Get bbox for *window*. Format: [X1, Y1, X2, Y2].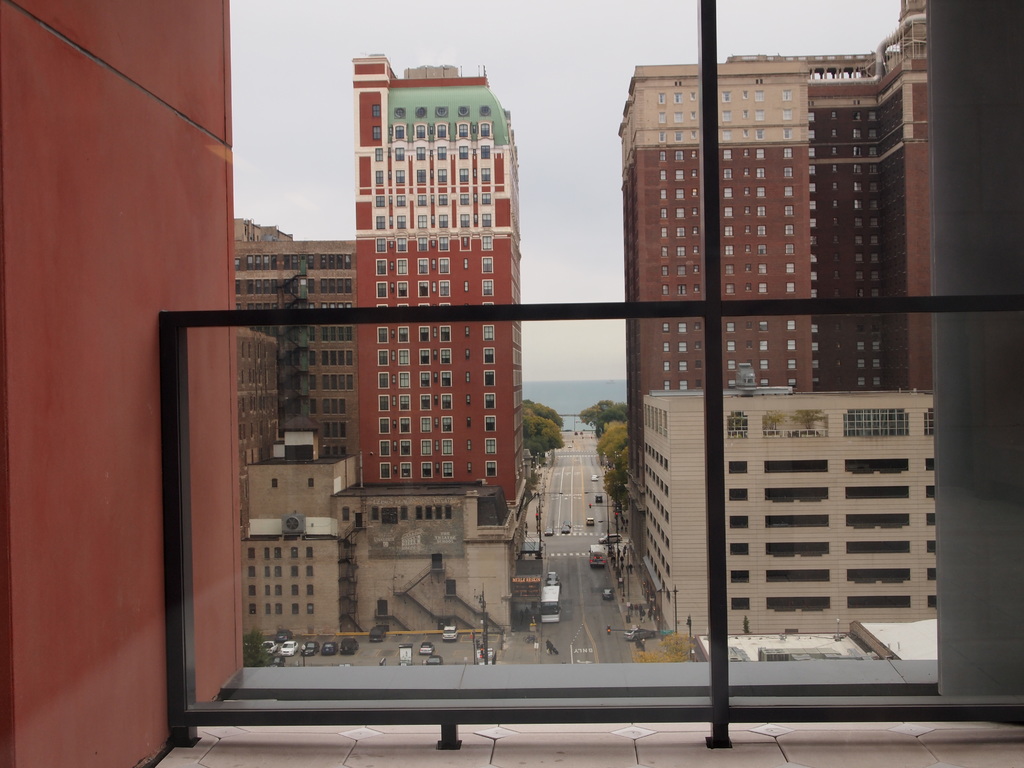
[784, 128, 790, 139].
